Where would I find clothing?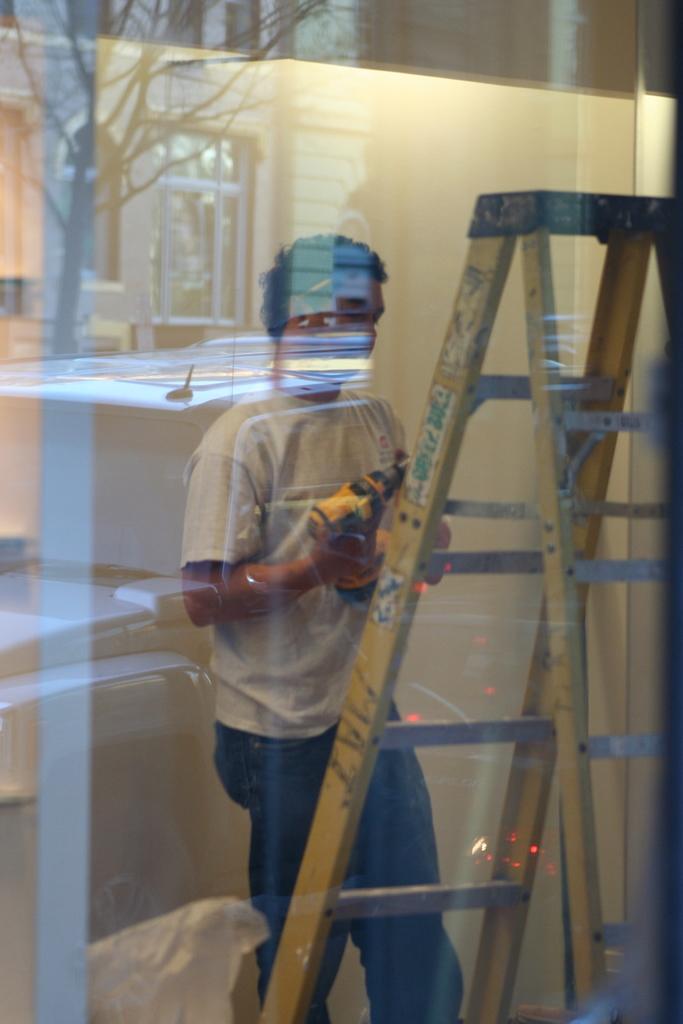
At 177/379/463/1023.
